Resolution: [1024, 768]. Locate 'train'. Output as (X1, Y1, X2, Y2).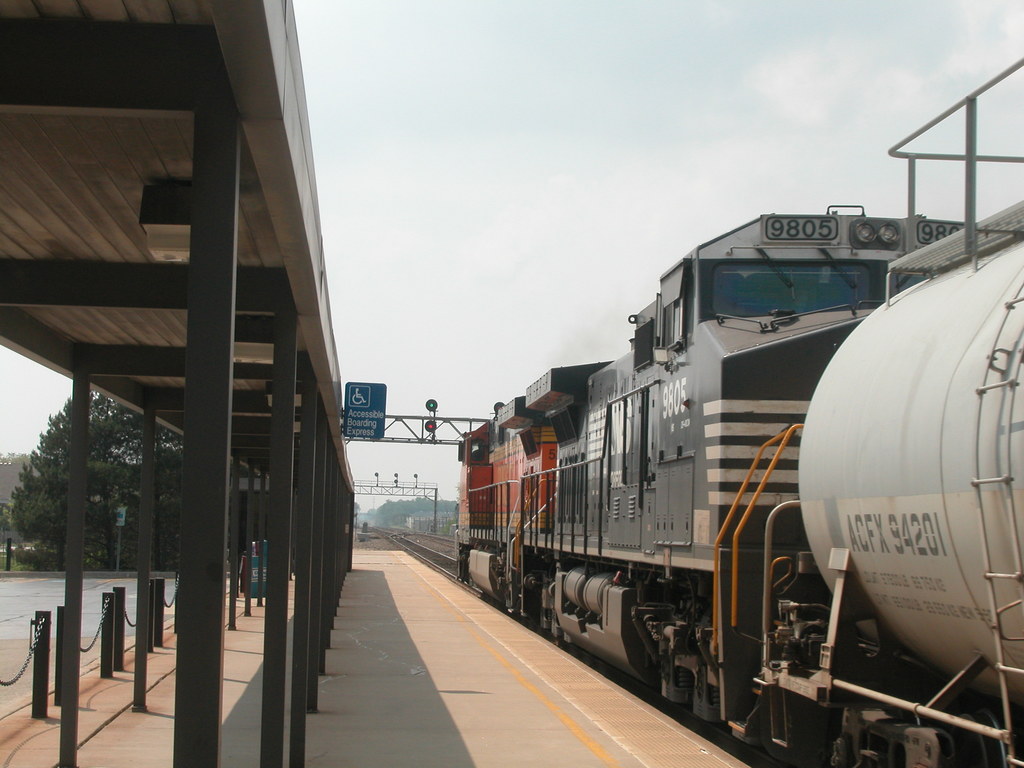
(456, 58, 1023, 767).
